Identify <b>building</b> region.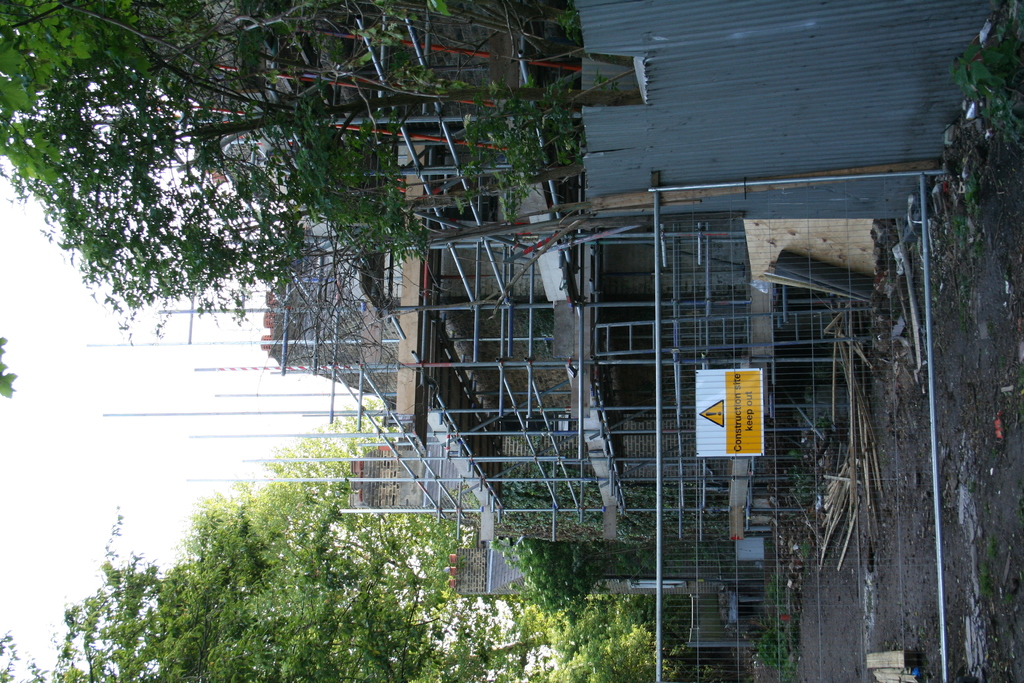
Region: (135, 0, 805, 603).
